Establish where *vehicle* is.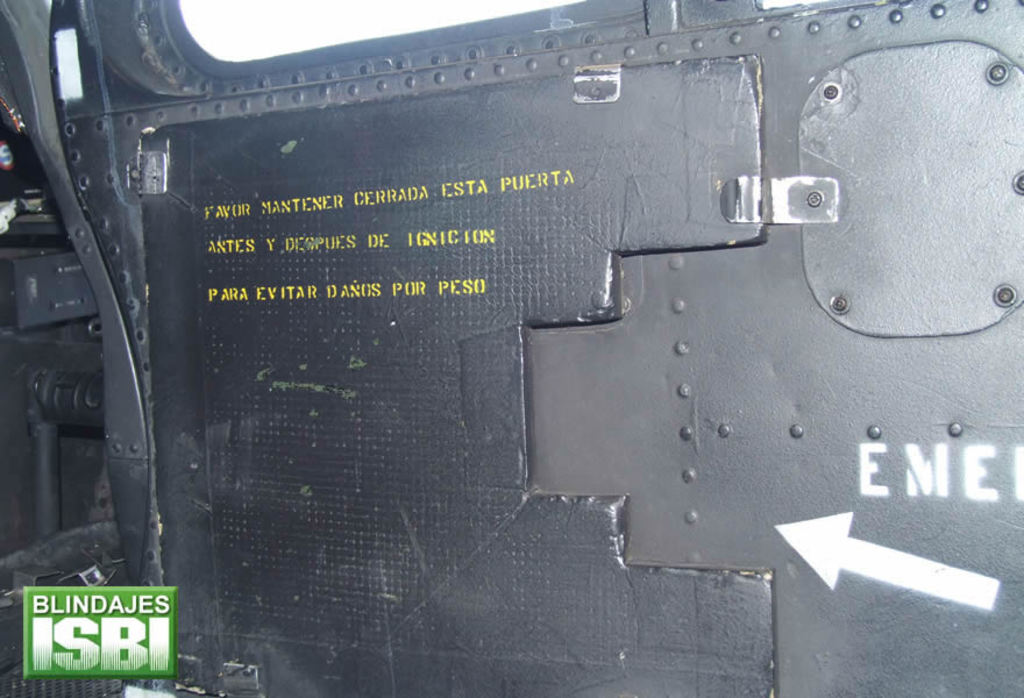
Established at select_region(0, 0, 1023, 697).
